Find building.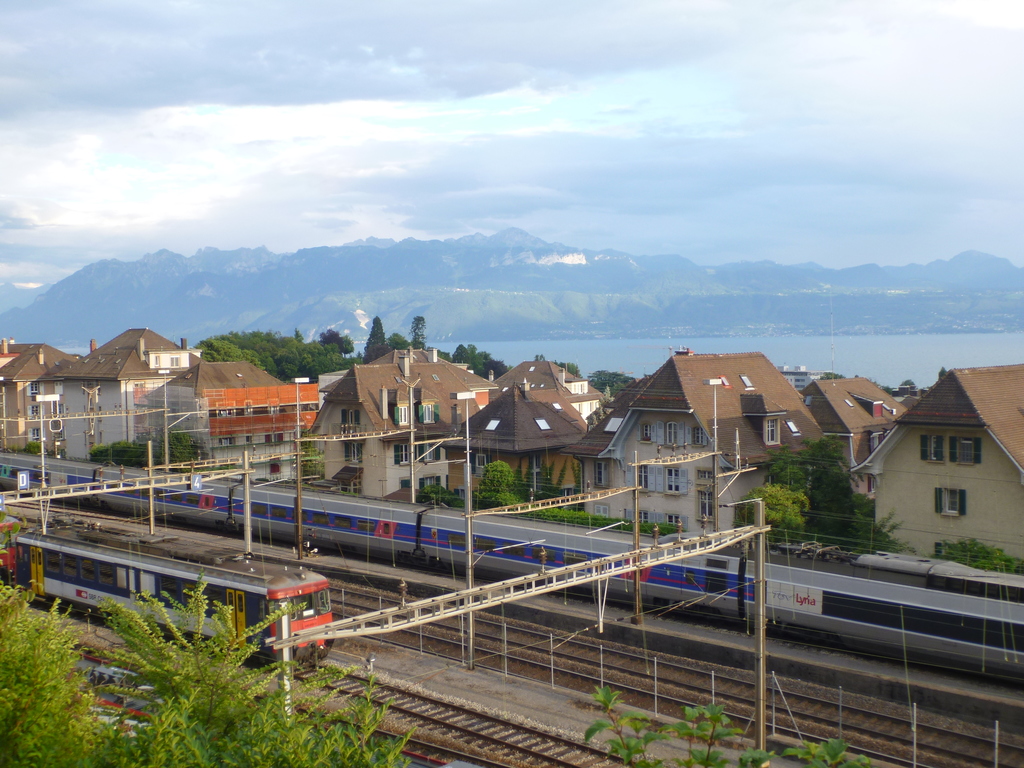
x1=0 y1=343 x2=79 y2=449.
